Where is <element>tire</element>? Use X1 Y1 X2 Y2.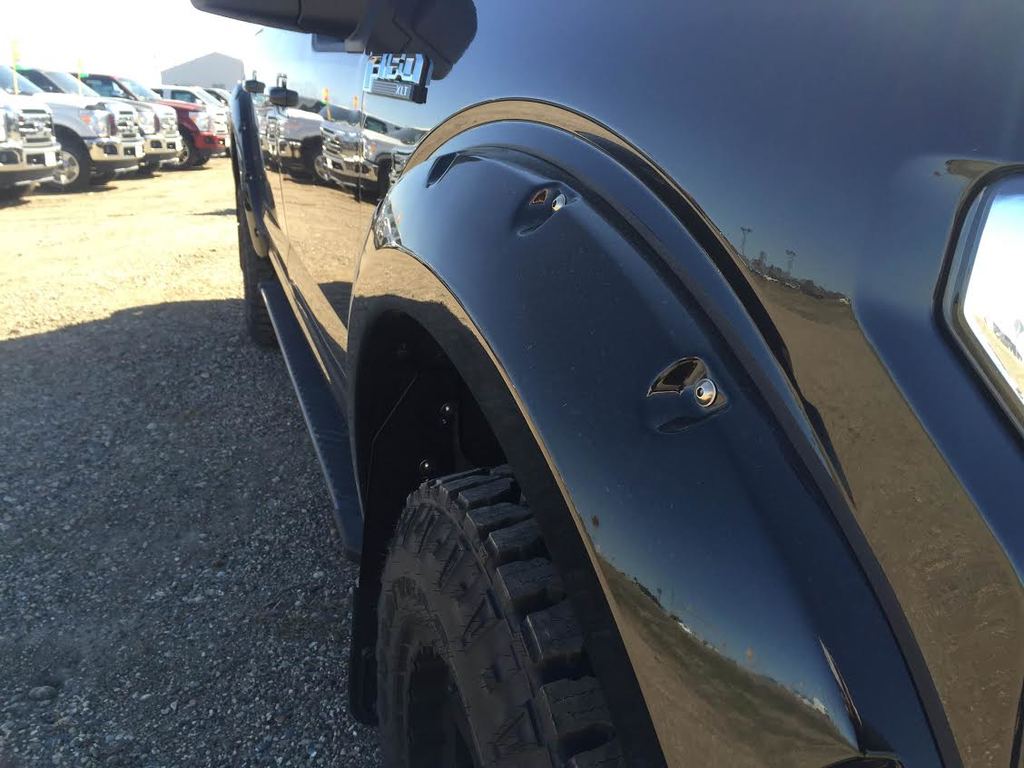
372 448 634 767.
